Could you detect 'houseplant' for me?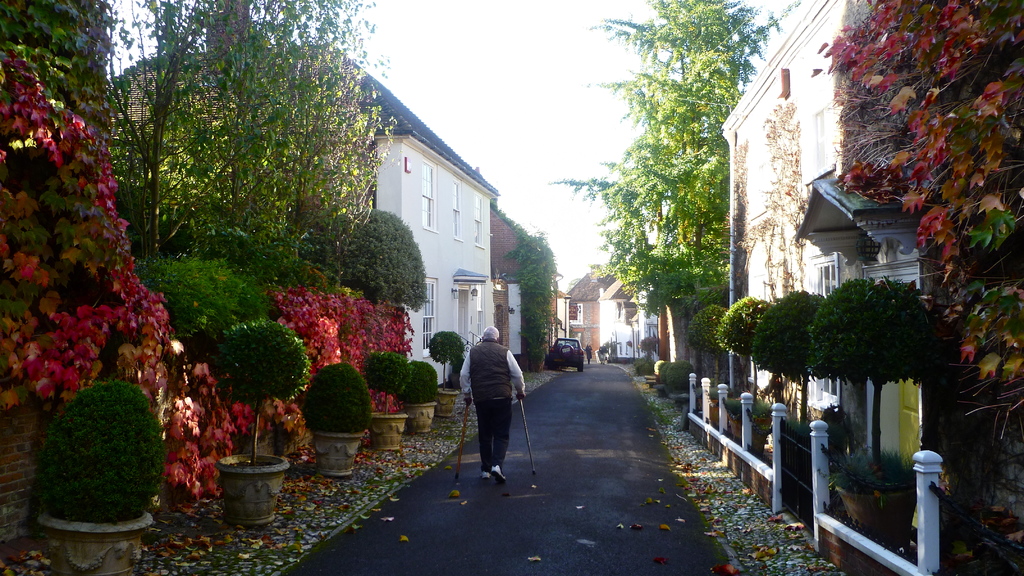
Detection result: <bbox>363, 348, 412, 445</bbox>.
